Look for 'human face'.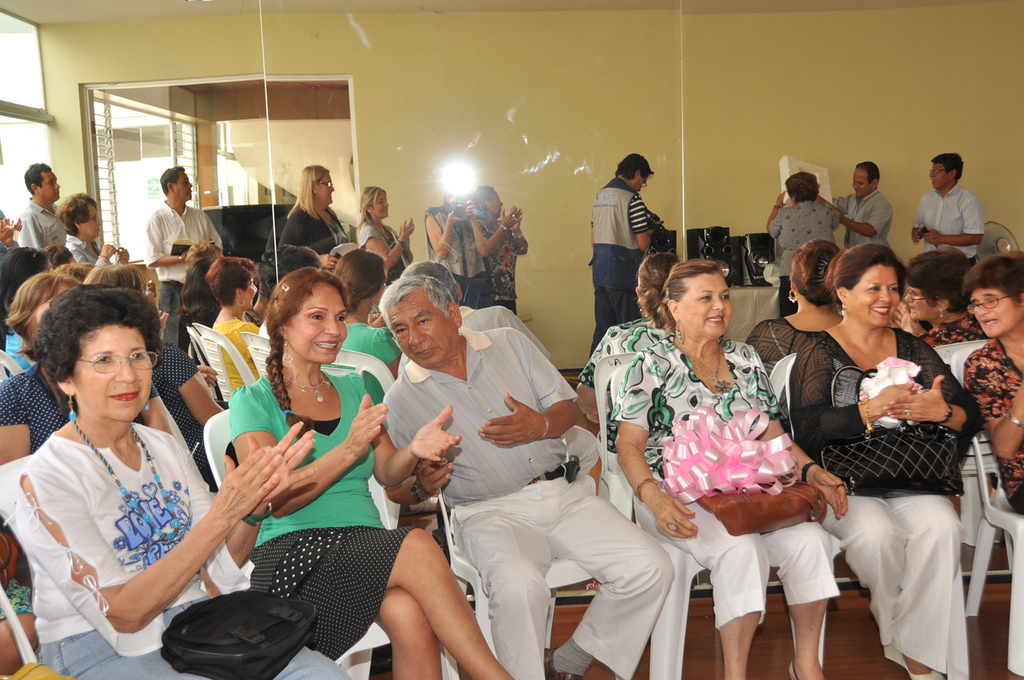
Found: (x1=180, y1=167, x2=193, y2=197).
